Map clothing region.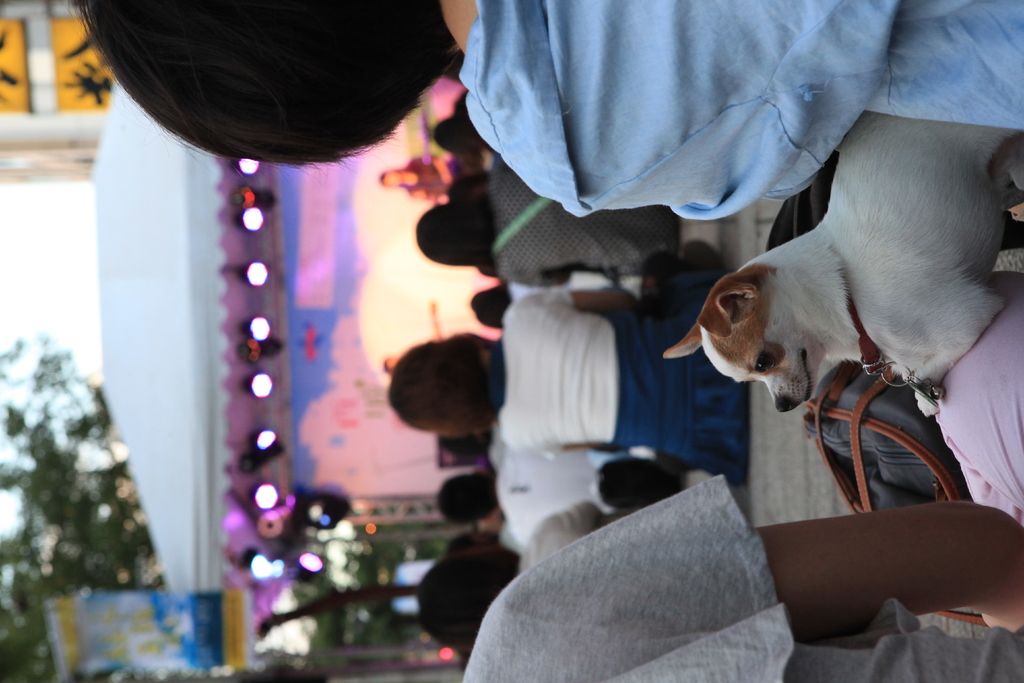
Mapped to x1=454, y1=0, x2=1023, y2=220.
